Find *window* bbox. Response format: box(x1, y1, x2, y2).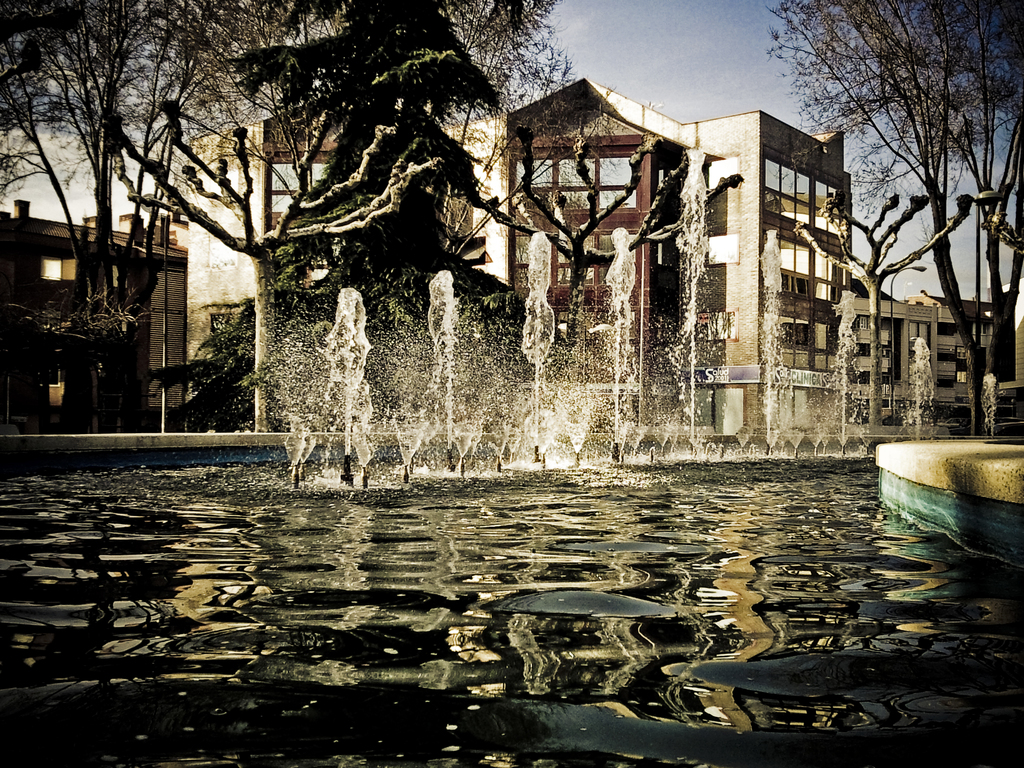
box(764, 156, 779, 190).
